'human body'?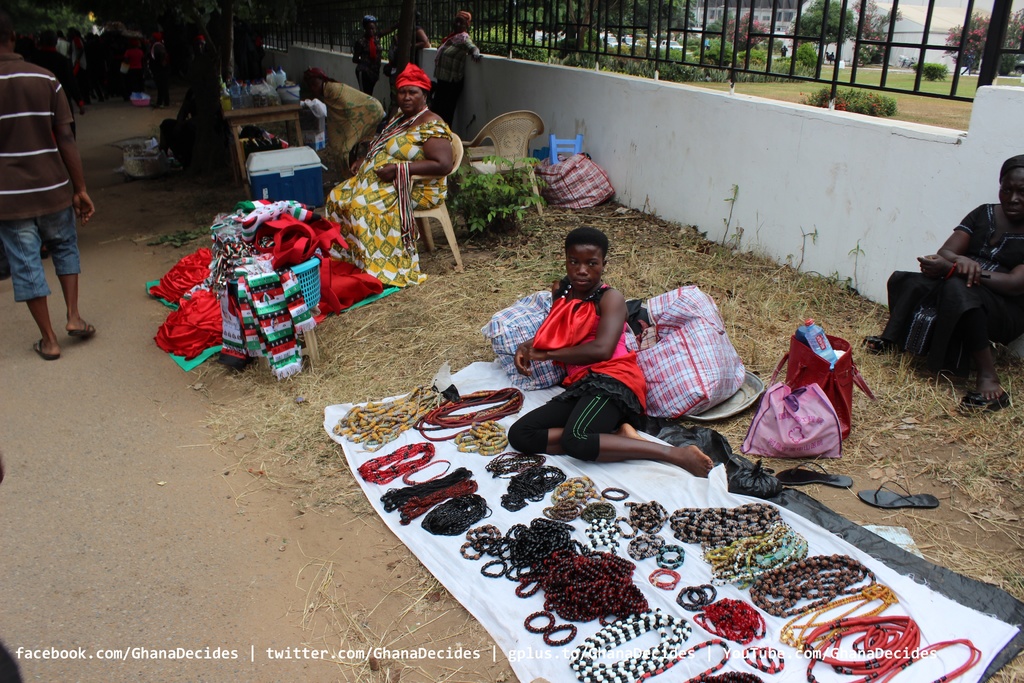
box=[349, 9, 387, 90]
